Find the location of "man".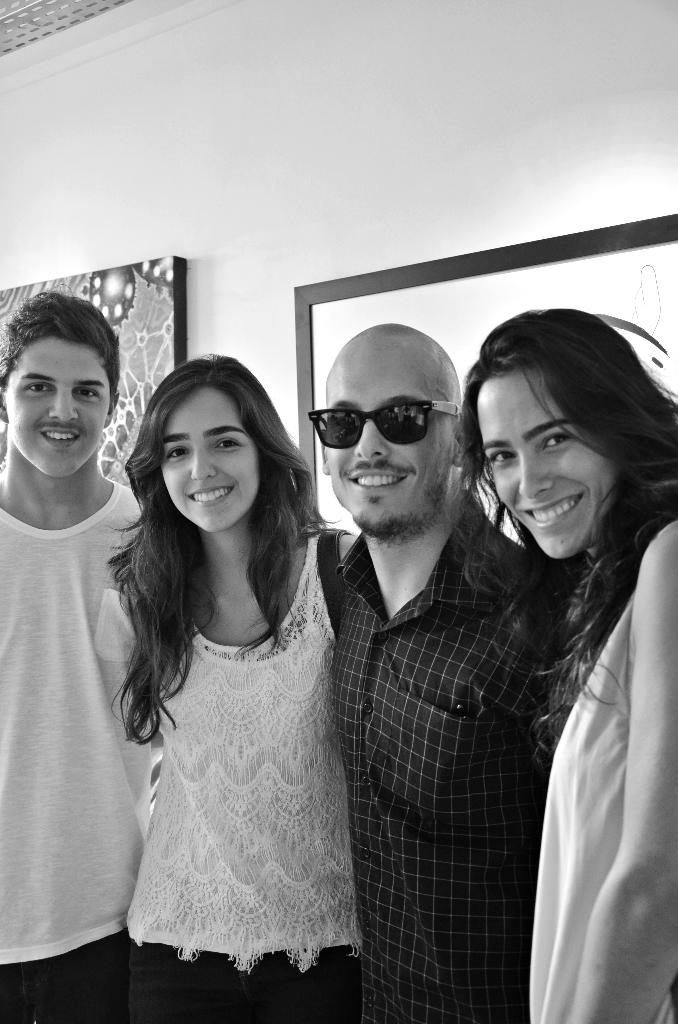
Location: locate(0, 289, 162, 1023).
